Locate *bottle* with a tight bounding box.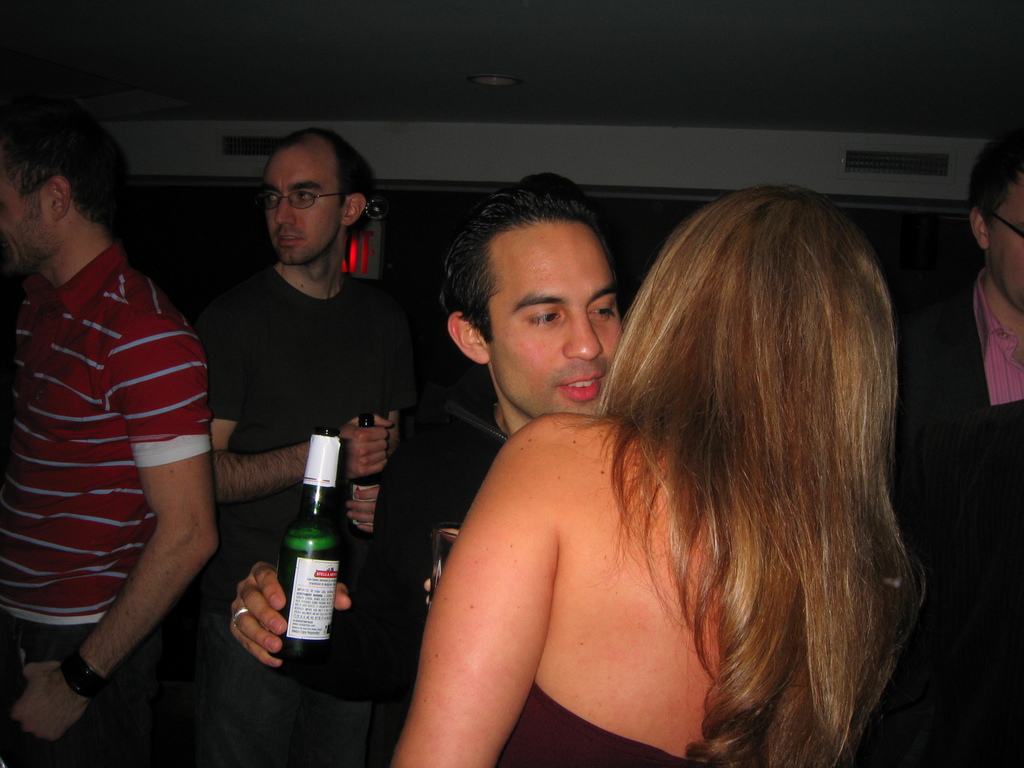
rect(350, 413, 387, 532).
